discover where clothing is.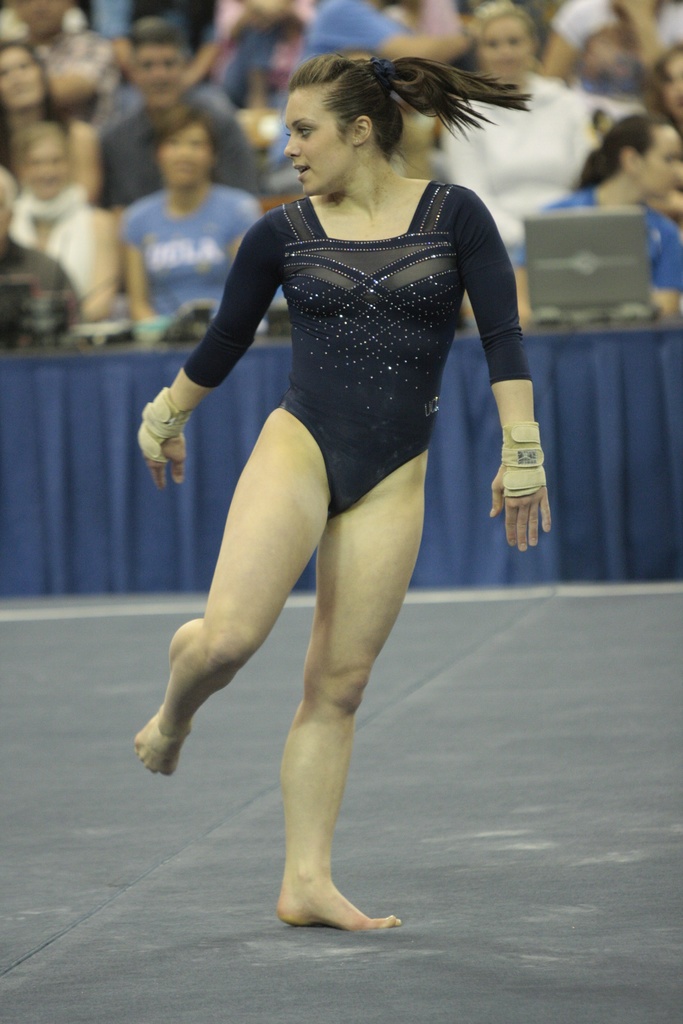
Discovered at (118, 175, 265, 316).
